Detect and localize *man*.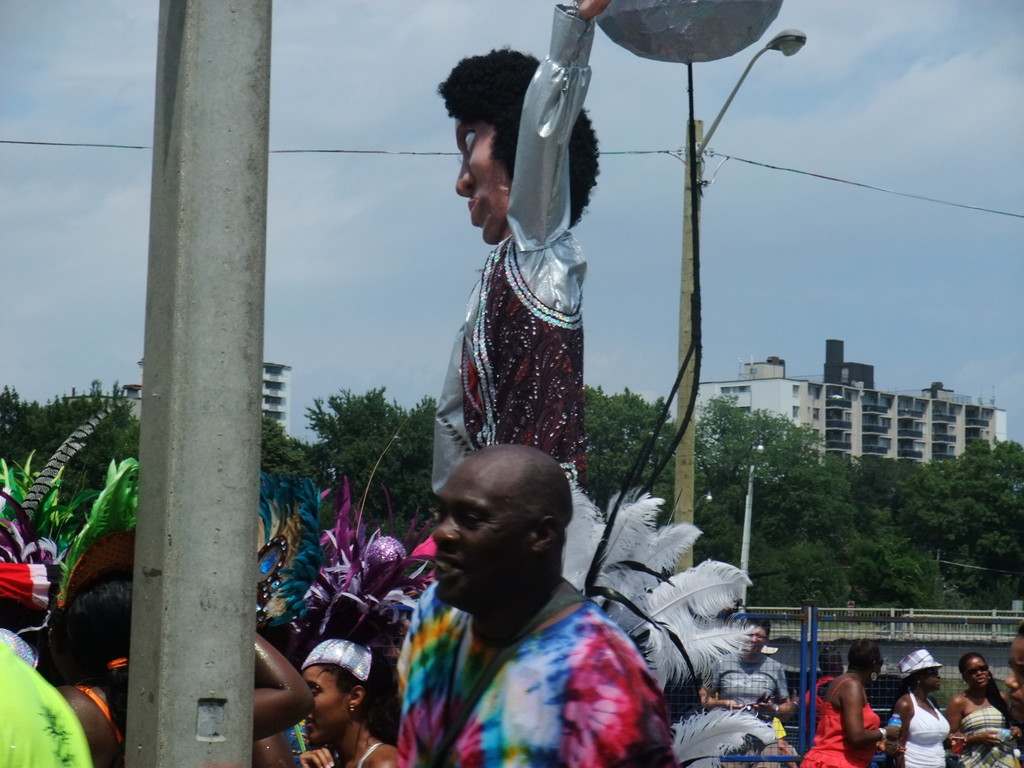
Localized at 695 607 798 721.
